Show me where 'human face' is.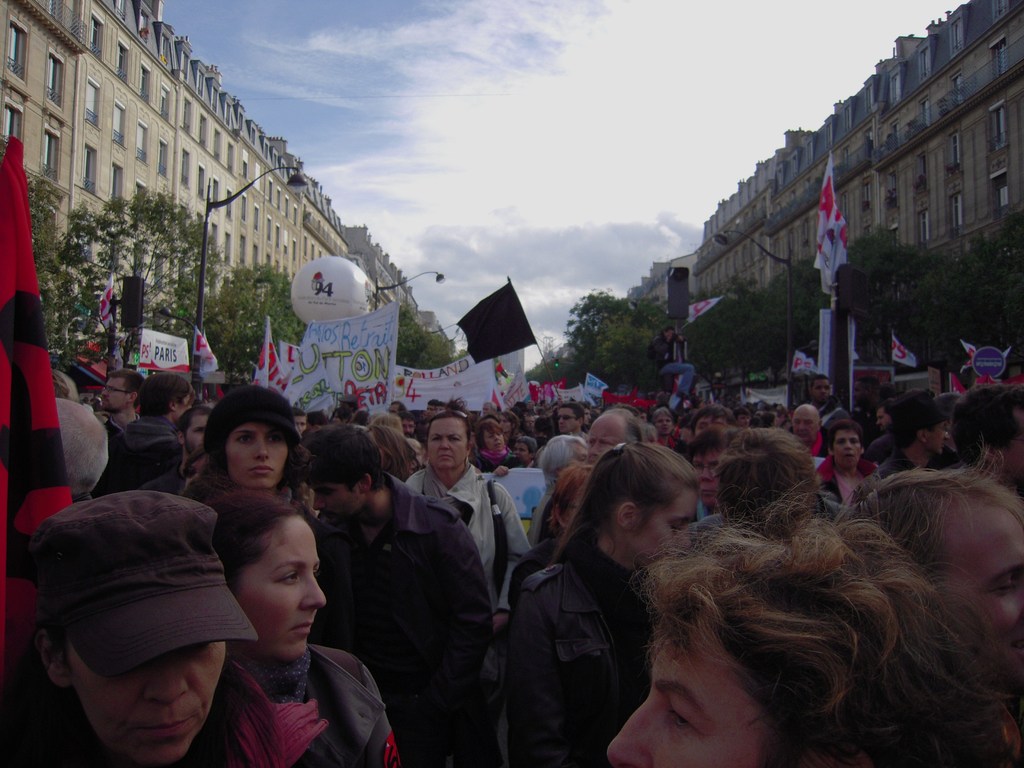
'human face' is at select_region(656, 413, 668, 432).
